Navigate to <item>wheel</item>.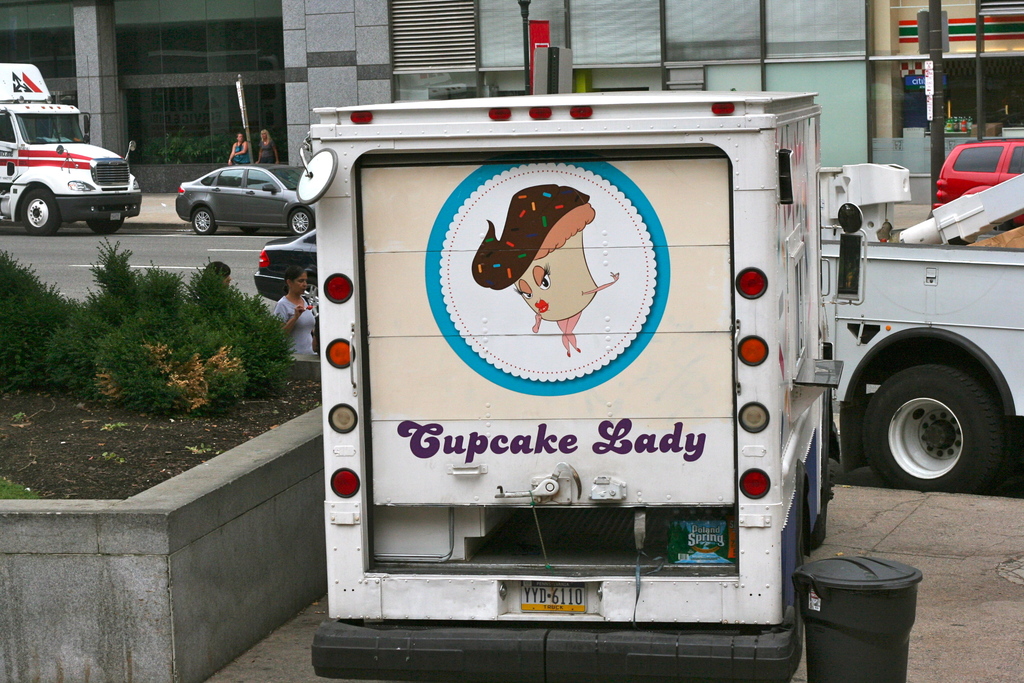
Navigation target: <box>190,209,216,233</box>.
